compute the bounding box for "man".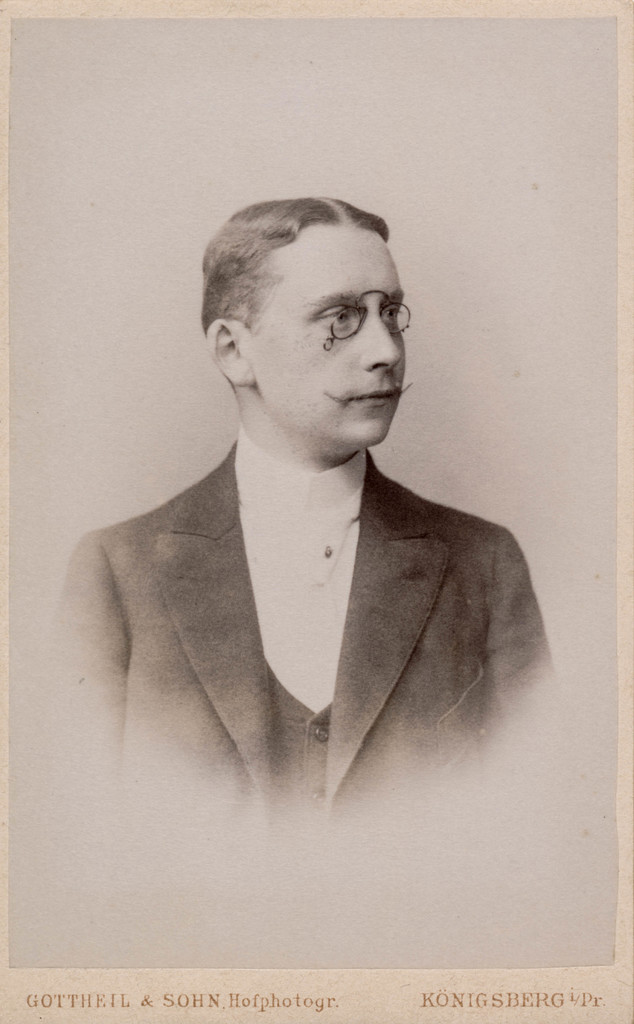
(x1=57, y1=191, x2=562, y2=810).
